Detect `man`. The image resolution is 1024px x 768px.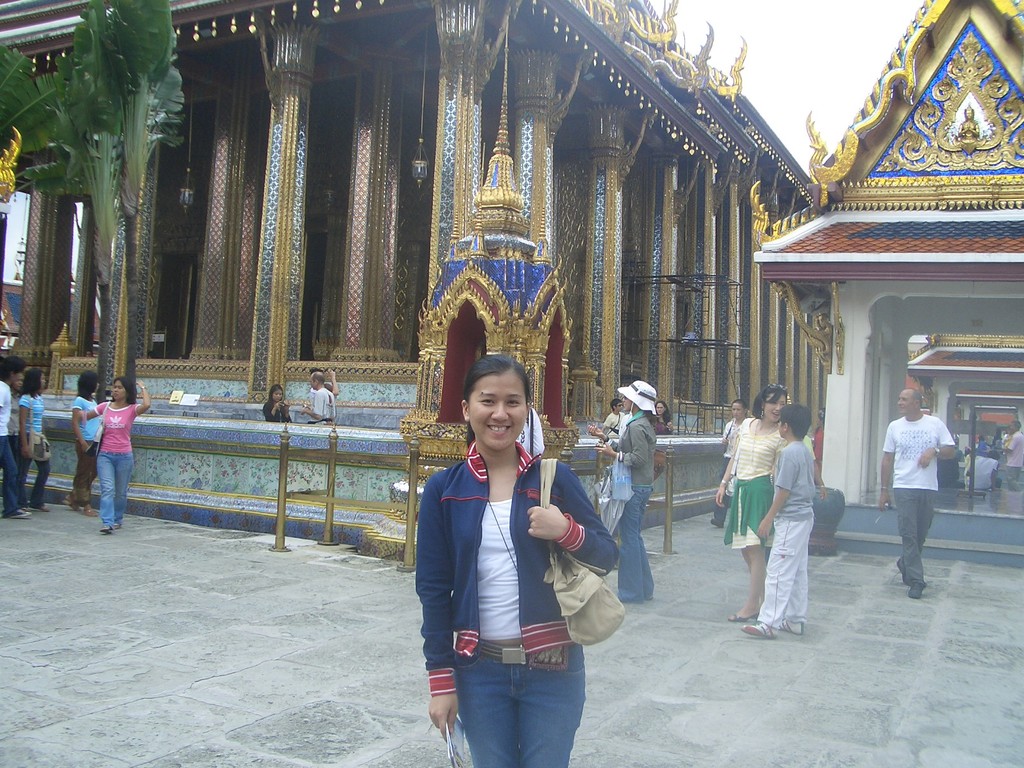
[left=878, top=386, right=959, bottom=600].
